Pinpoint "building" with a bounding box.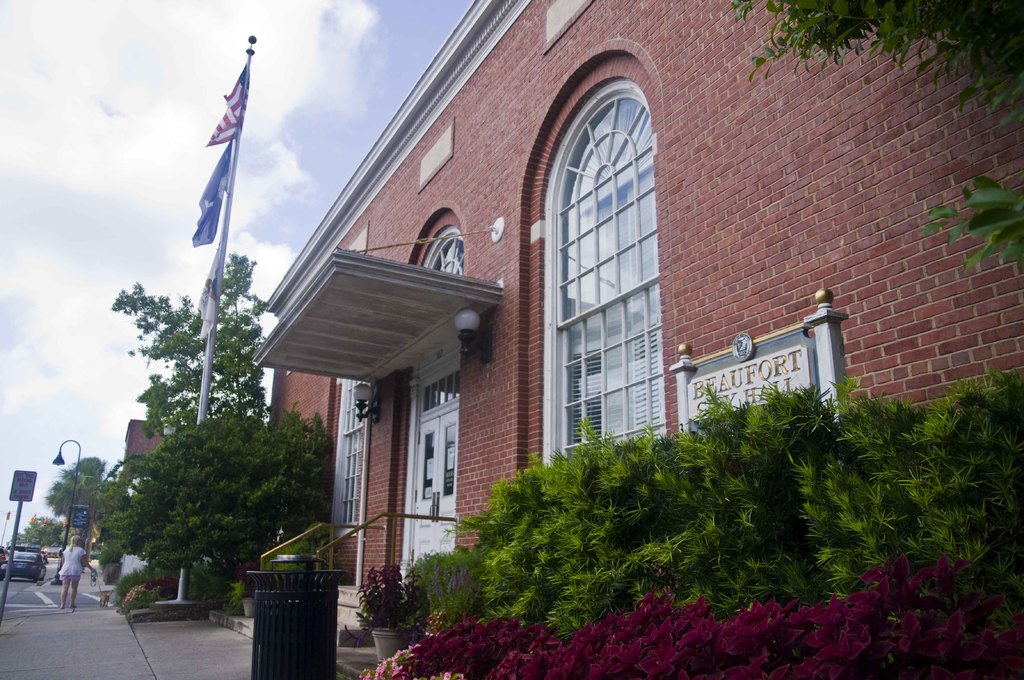
Rect(263, 0, 1023, 594).
